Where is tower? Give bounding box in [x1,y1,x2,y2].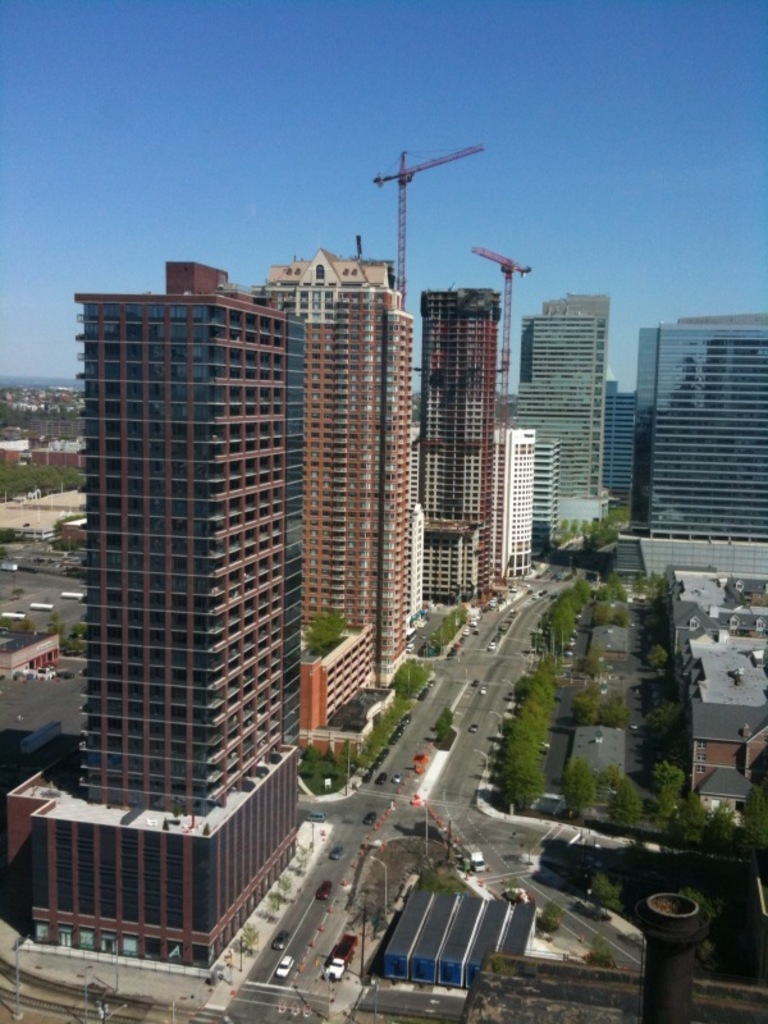
[513,293,613,532].
